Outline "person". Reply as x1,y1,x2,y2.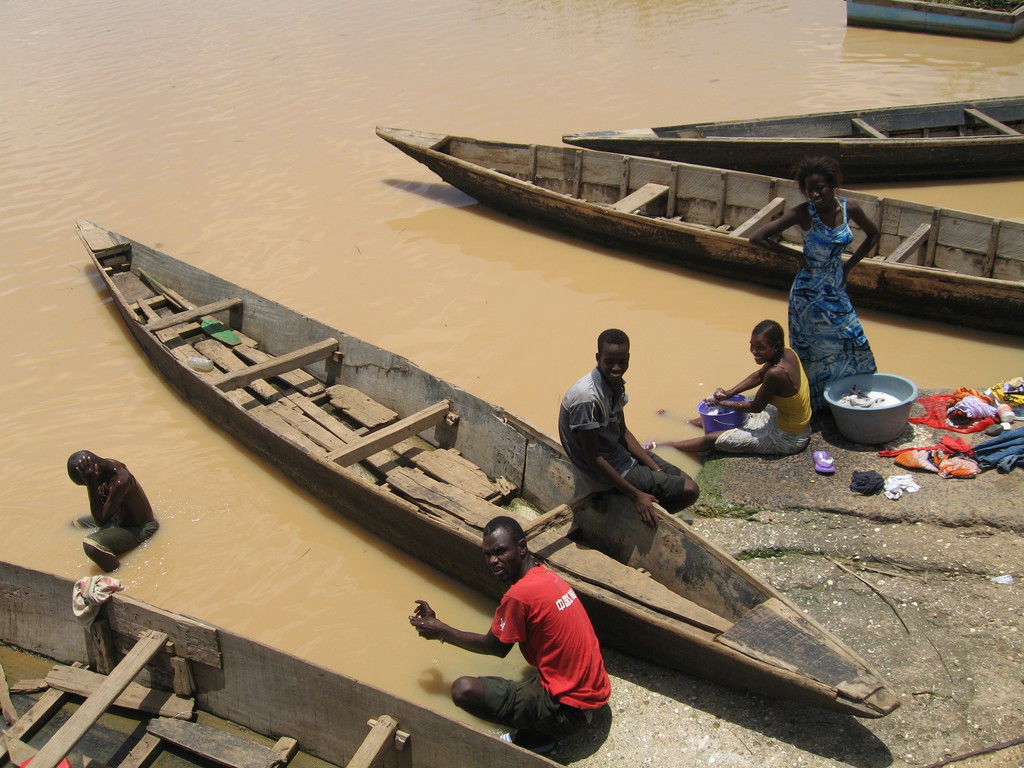
65,446,159,575.
